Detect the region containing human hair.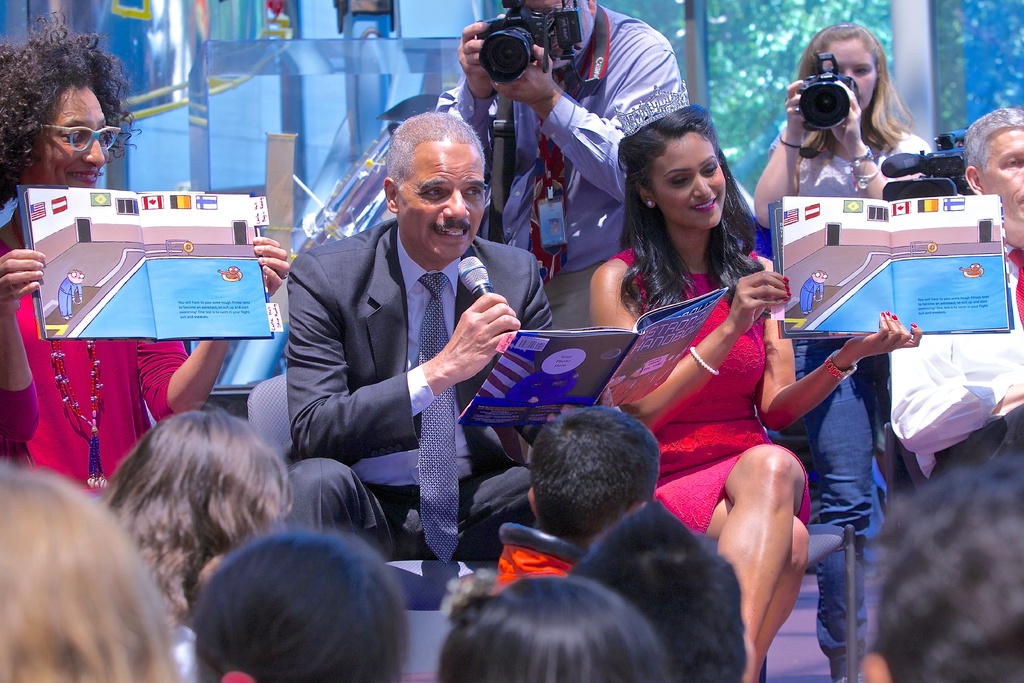
box(965, 107, 1023, 191).
